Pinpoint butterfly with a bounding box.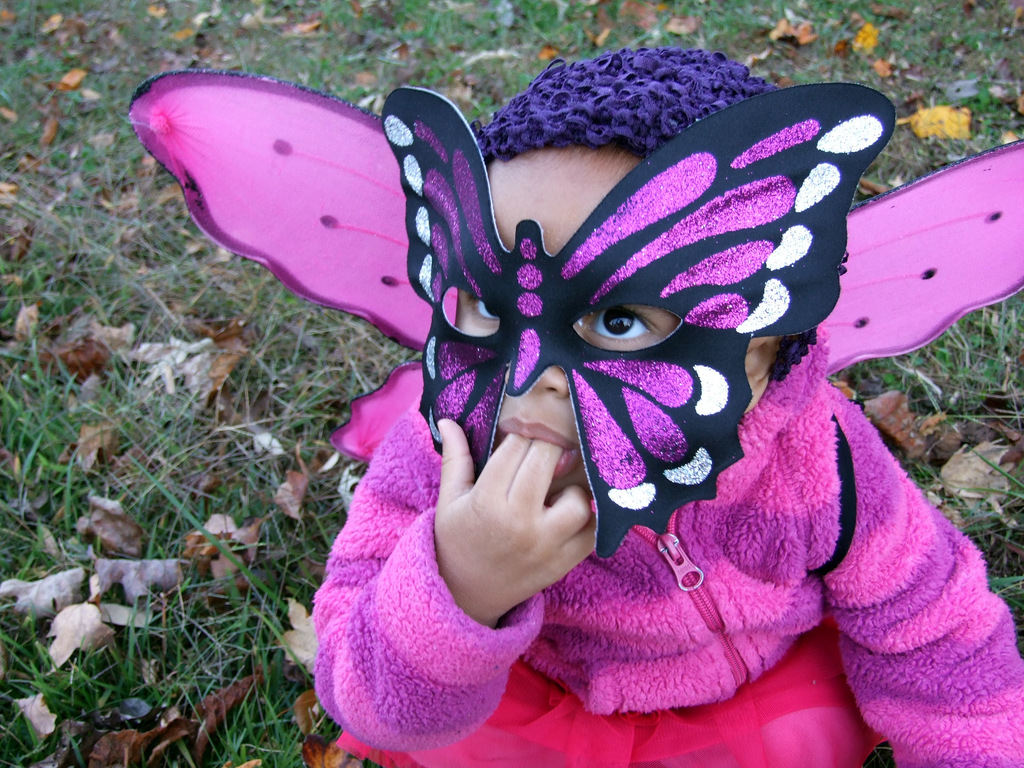
{"x1": 381, "y1": 83, "x2": 896, "y2": 557}.
